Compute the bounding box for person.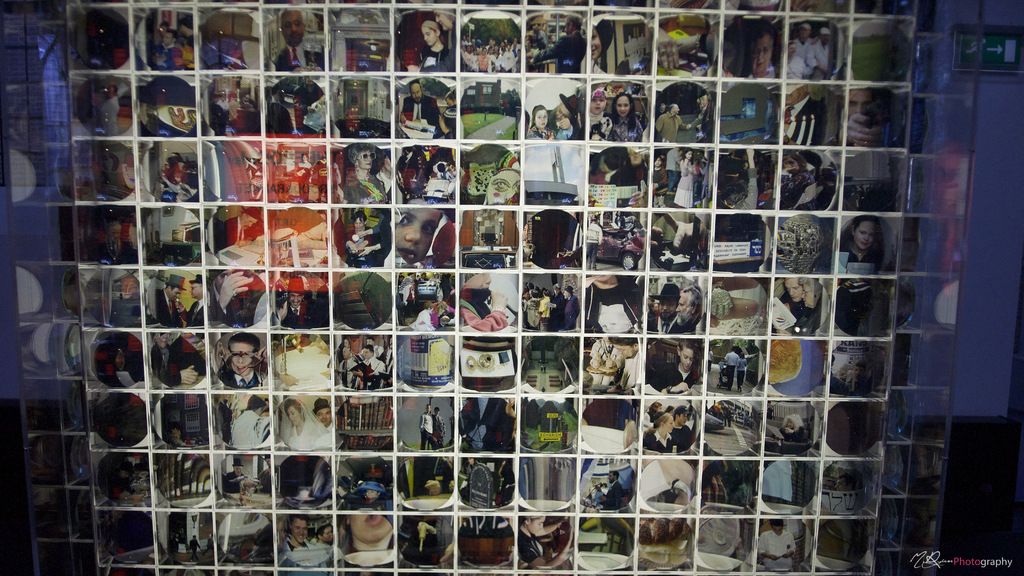
692/86/713/142.
